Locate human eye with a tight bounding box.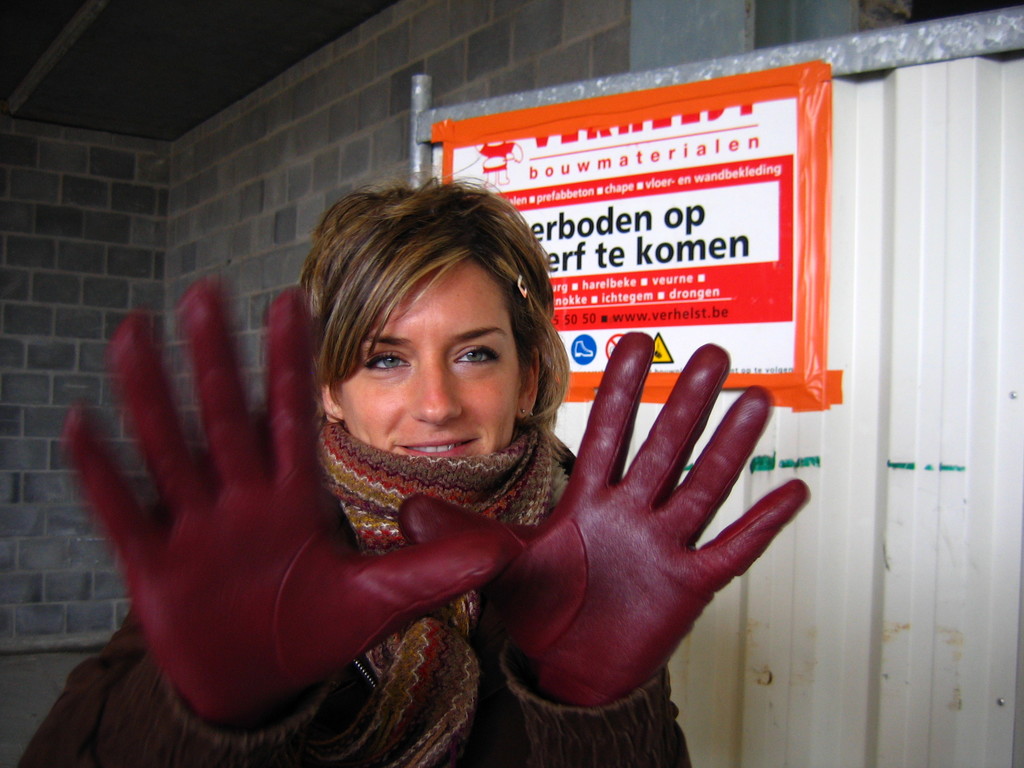
362:349:414:381.
